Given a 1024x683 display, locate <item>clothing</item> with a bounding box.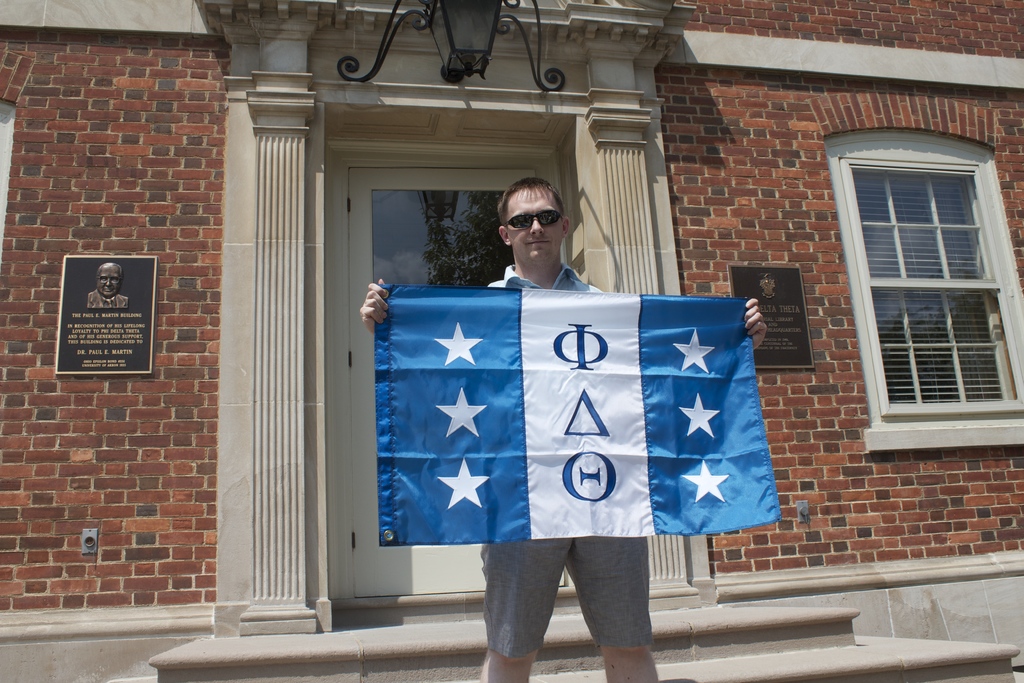
Located: crop(478, 257, 652, 658).
